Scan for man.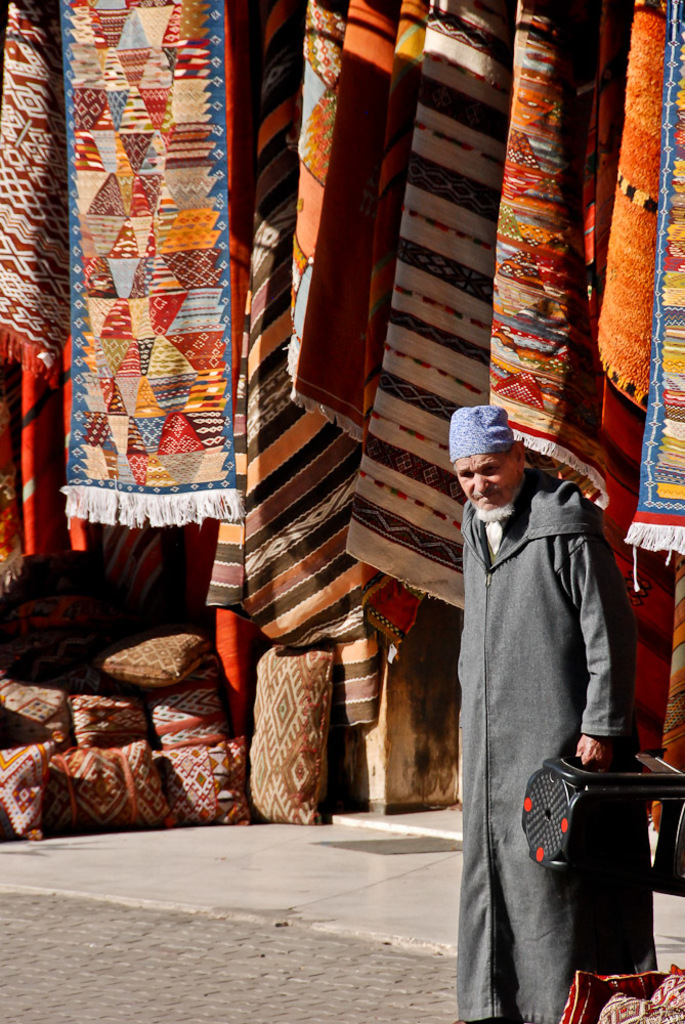
Scan result: box(417, 377, 652, 1002).
